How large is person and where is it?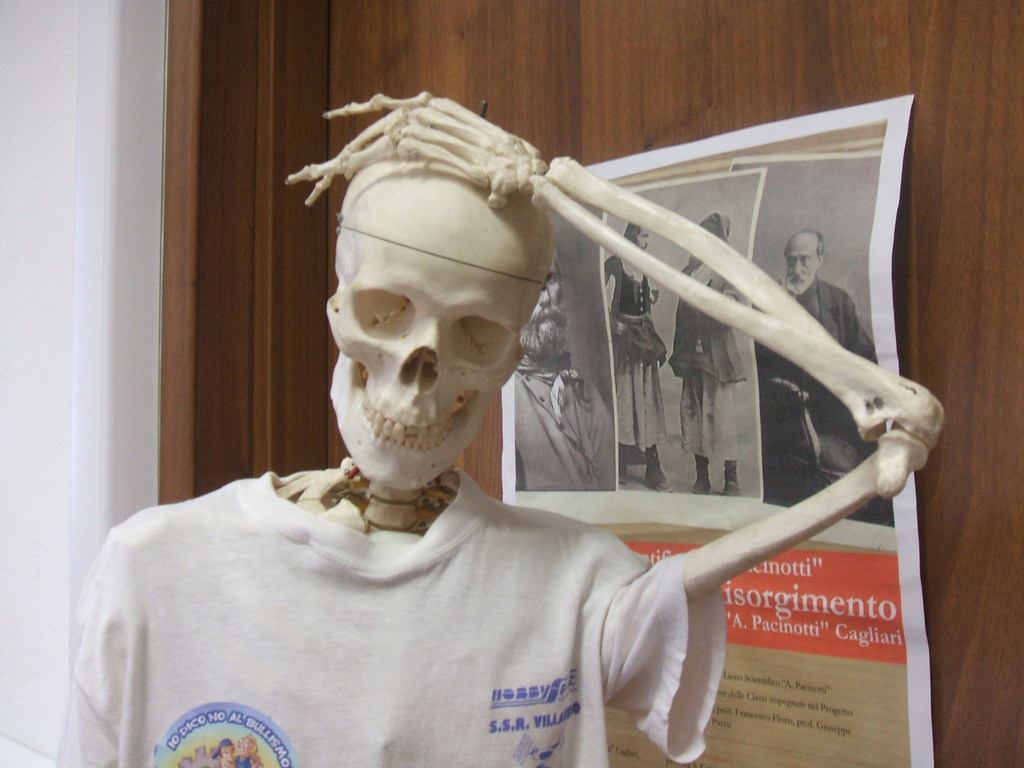
Bounding box: 603:214:673:495.
